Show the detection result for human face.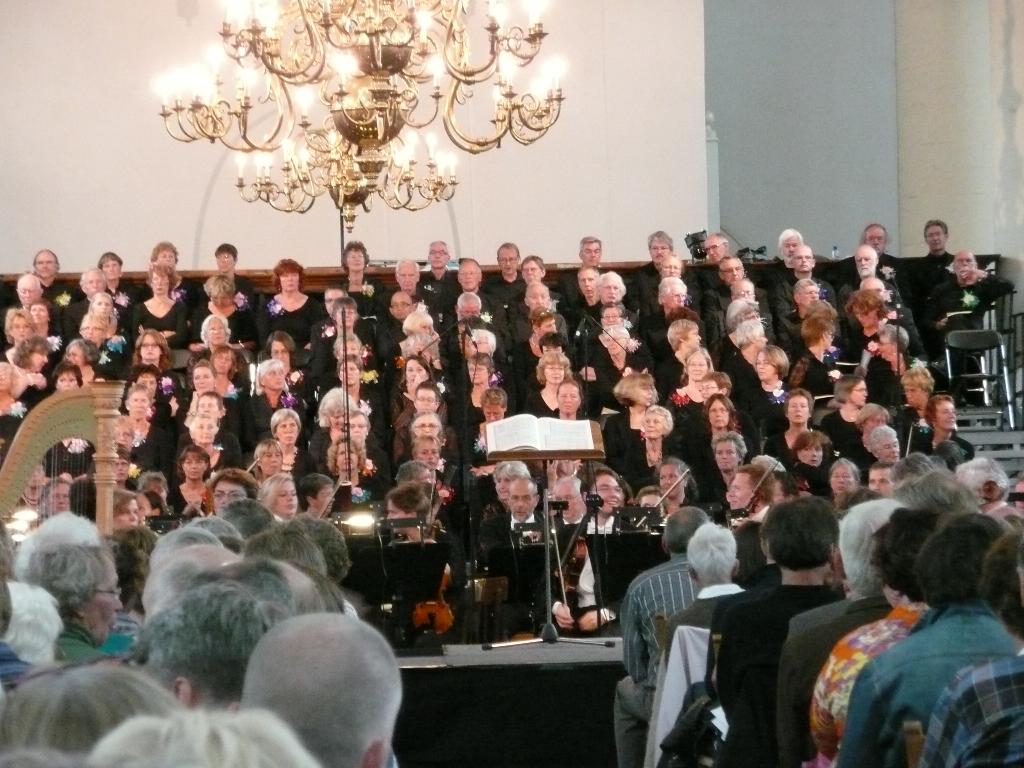
crop(336, 440, 357, 474).
